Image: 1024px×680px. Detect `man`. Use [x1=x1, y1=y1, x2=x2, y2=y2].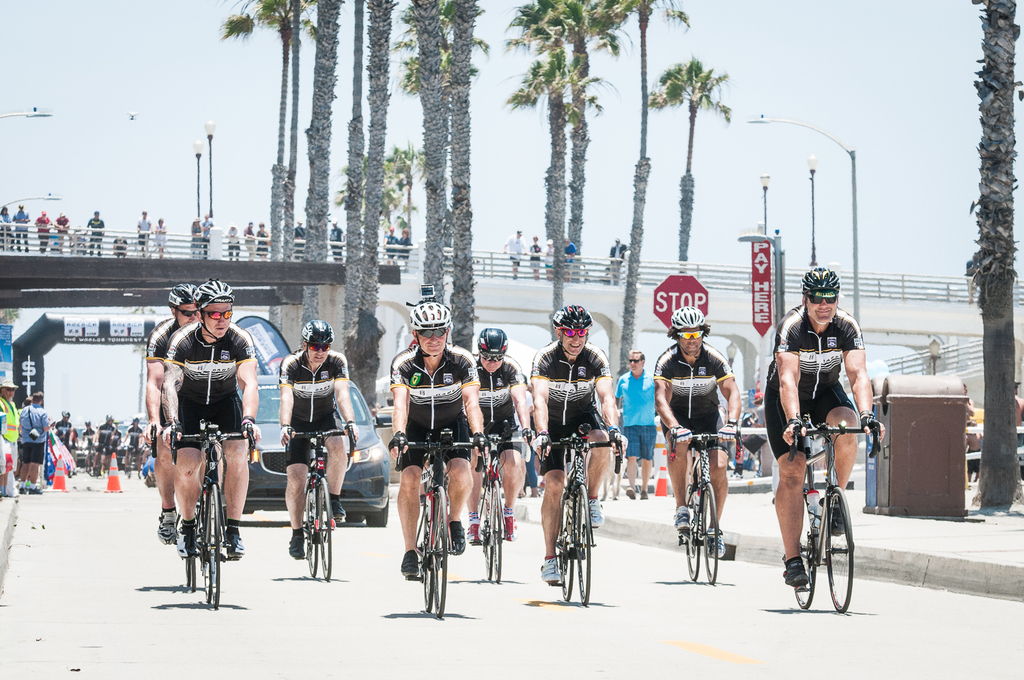
[x1=246, y1=225, x2=257, y2=261].
